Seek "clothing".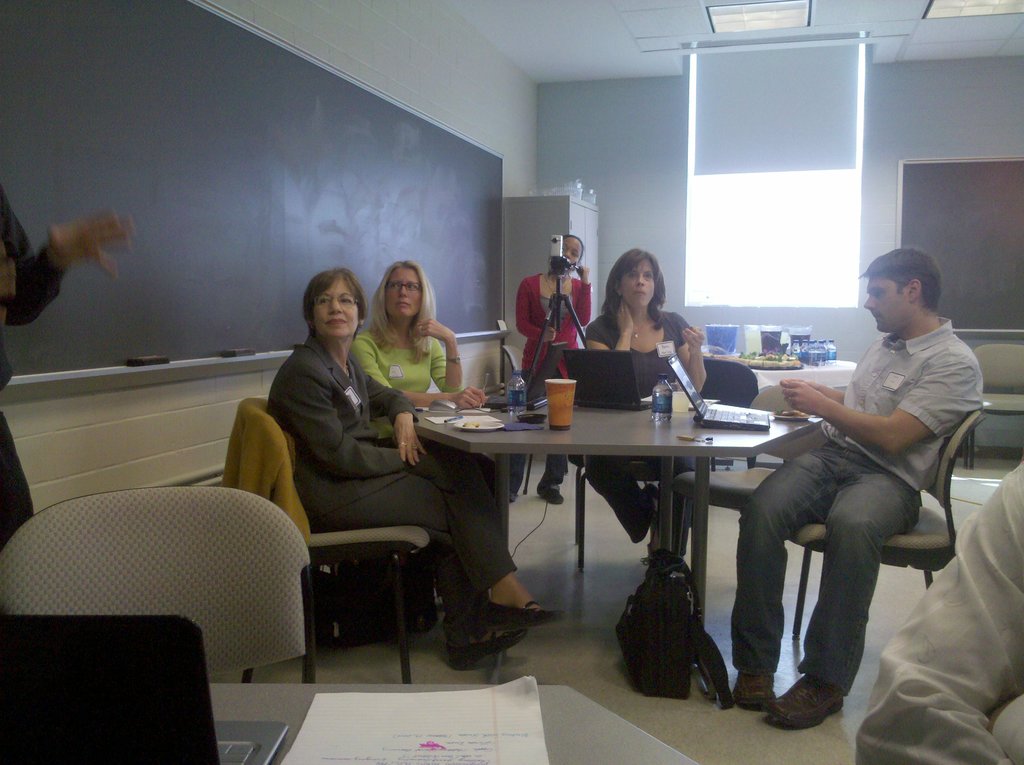
849,460,1023,764.
